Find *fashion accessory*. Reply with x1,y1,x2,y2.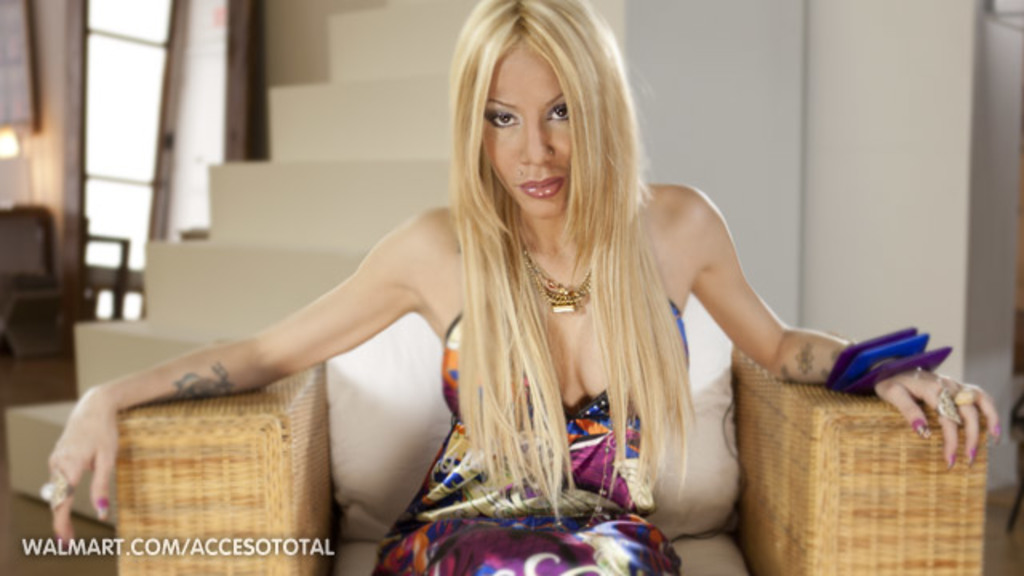
37,466,77,515.
